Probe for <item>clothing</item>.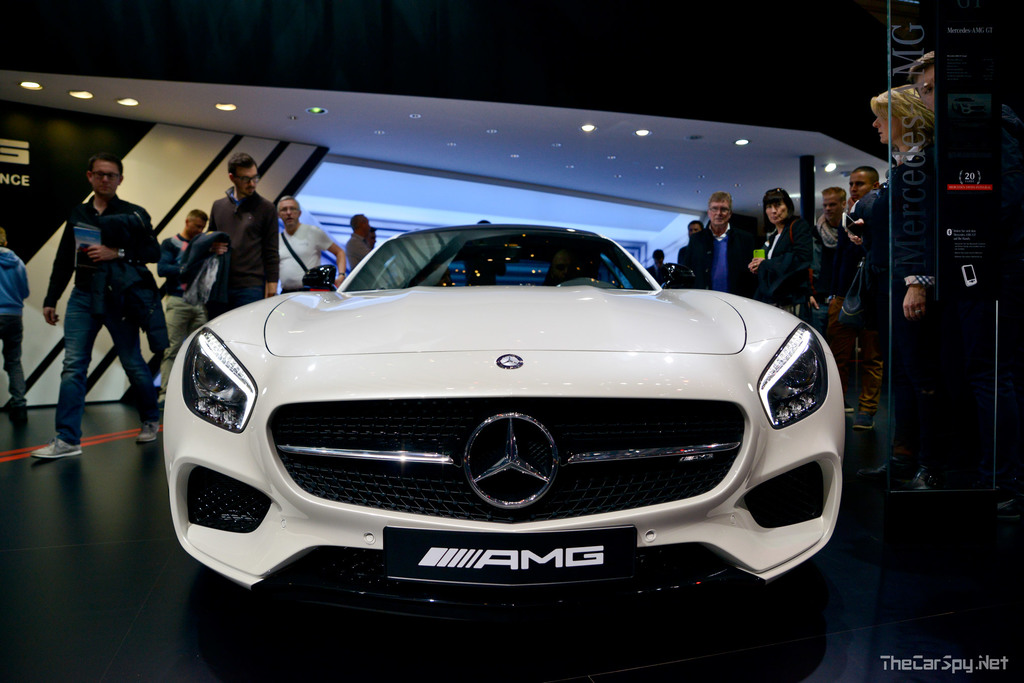
Probe result: (0, 245, 33, 409).
